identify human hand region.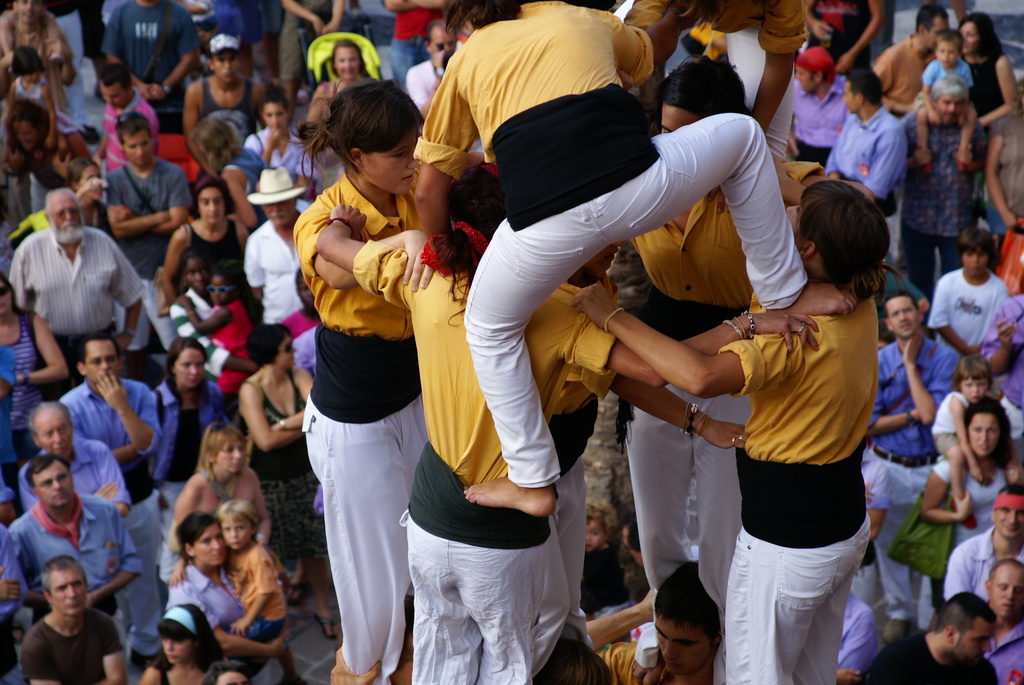
Region: [x1=961, y1=344, x2=987, y2=358].
